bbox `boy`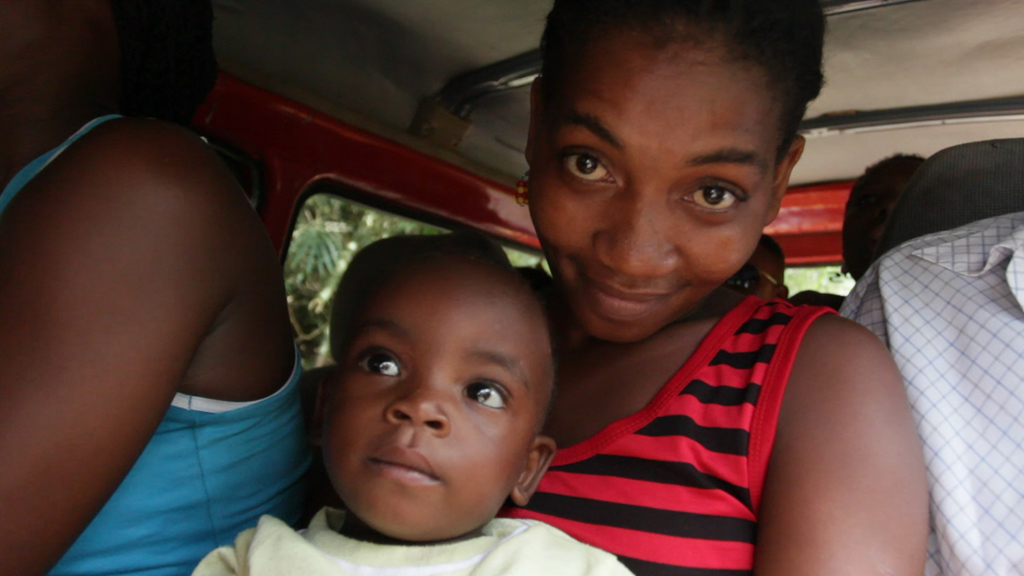
{"x1": 265, "y1": 223, "x2": 616, "y2": 565}
